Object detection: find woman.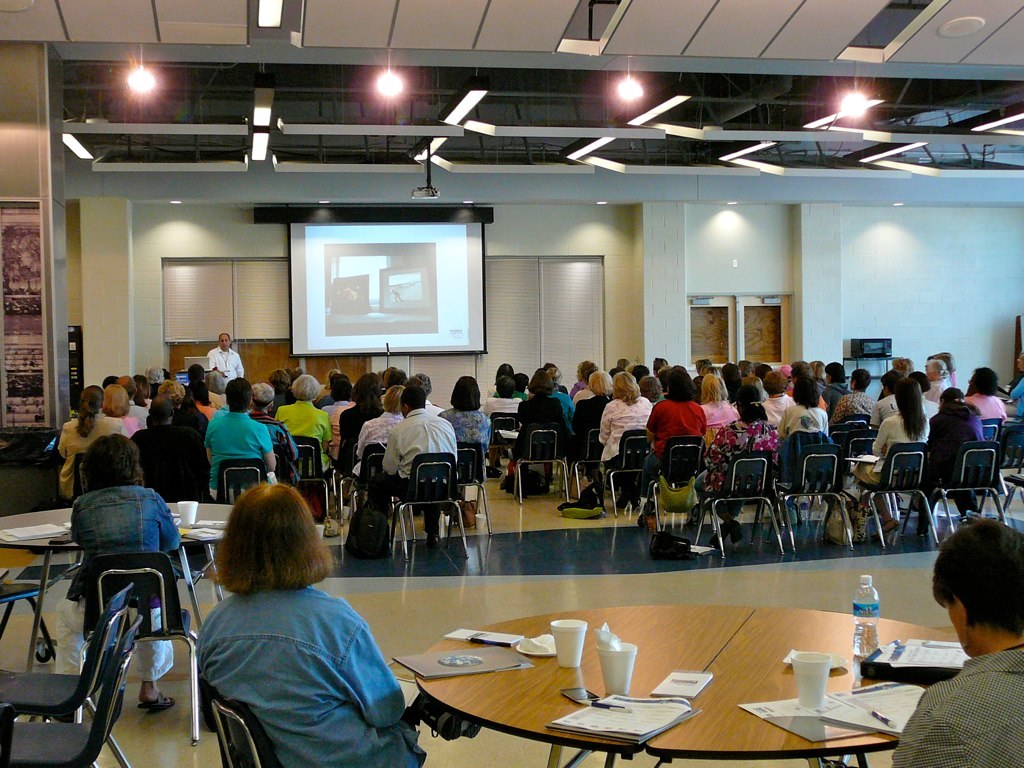
{"x1": 601, "y1": 369, "x2": 648, "y2": 487}.
